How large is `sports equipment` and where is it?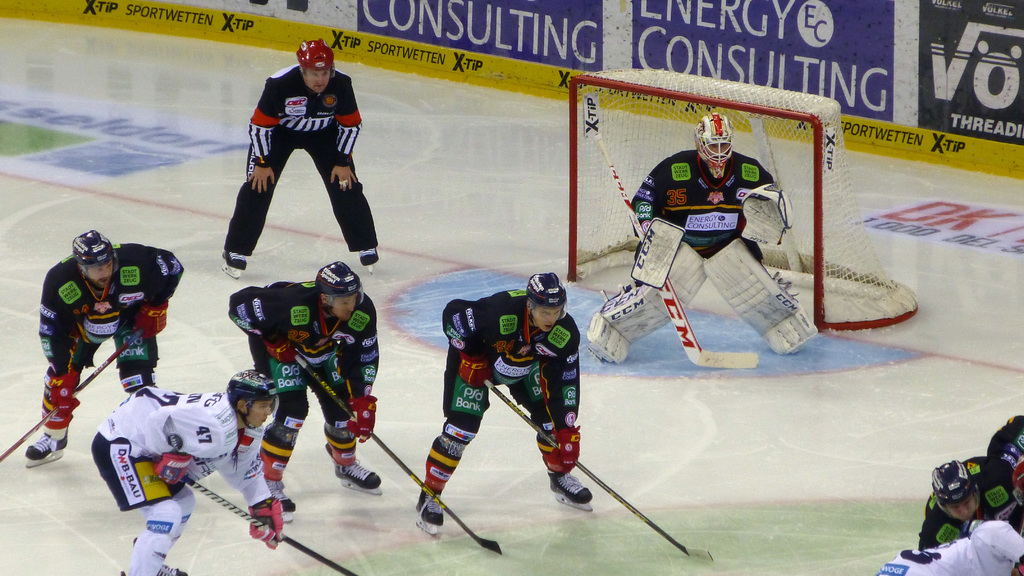
Bounding box: rect(225, 370, 275, 432).
